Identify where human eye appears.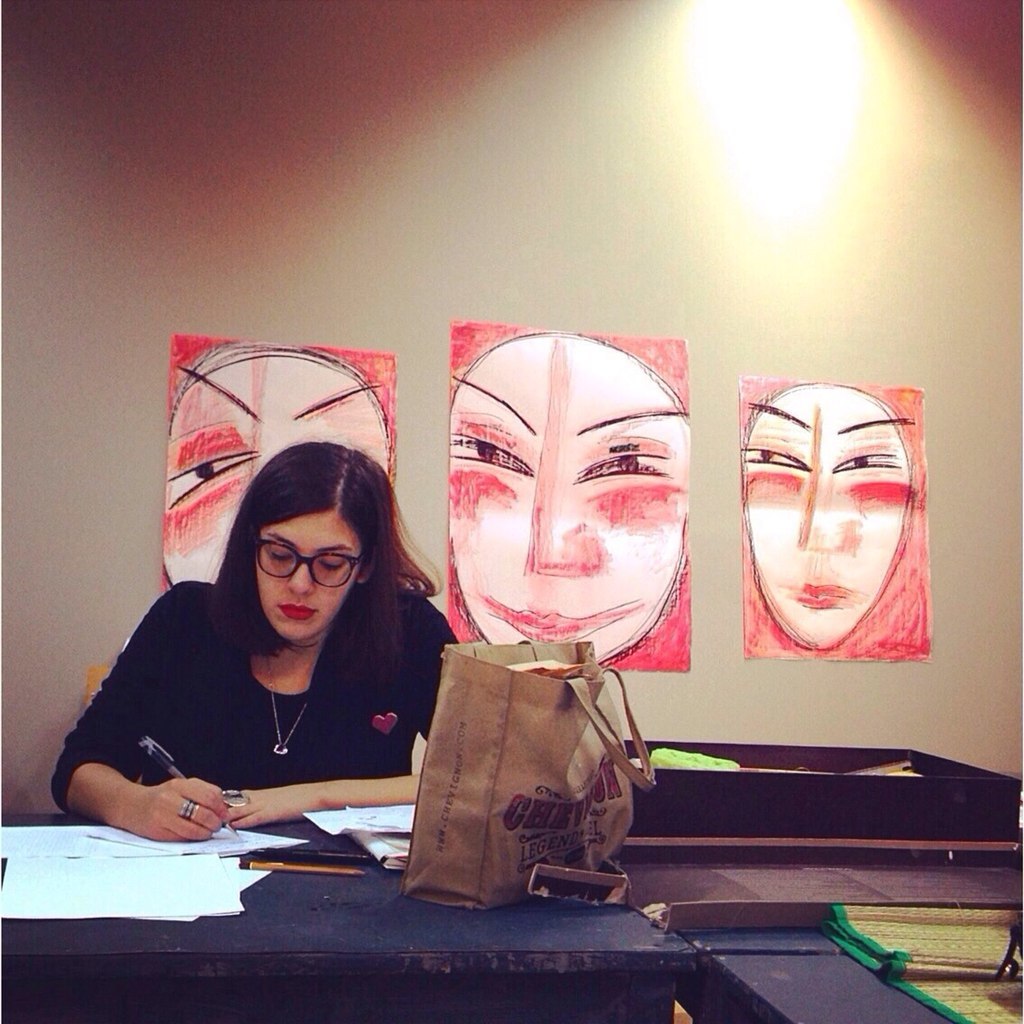
Appears at 163 437 257 511.
